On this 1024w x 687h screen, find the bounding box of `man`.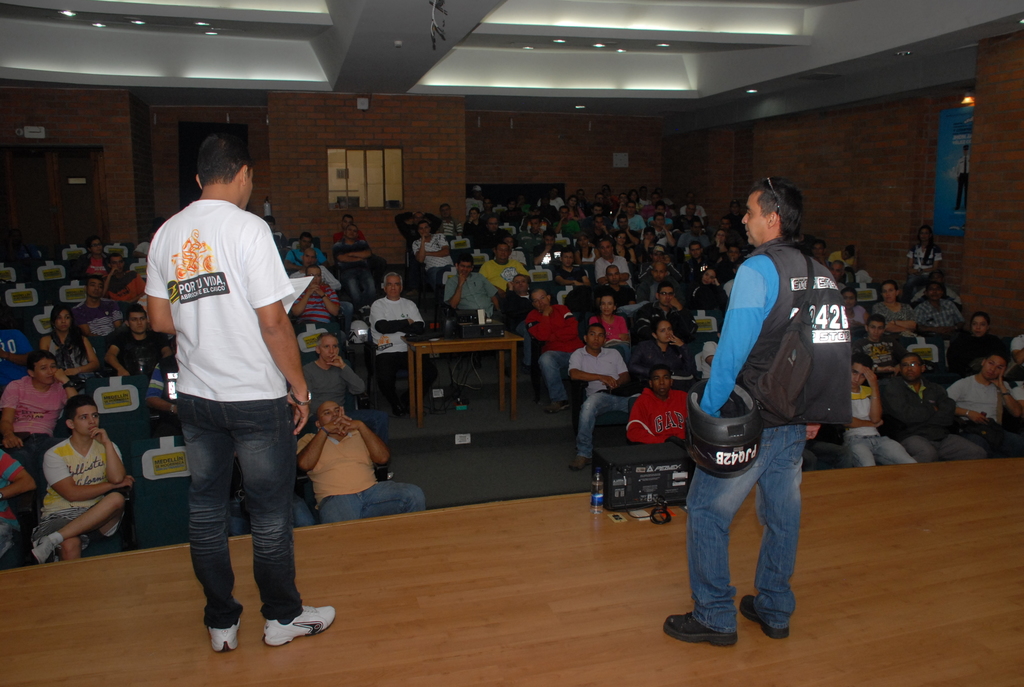
Bounding box: <region>671, 189, 856, 649</region>.
